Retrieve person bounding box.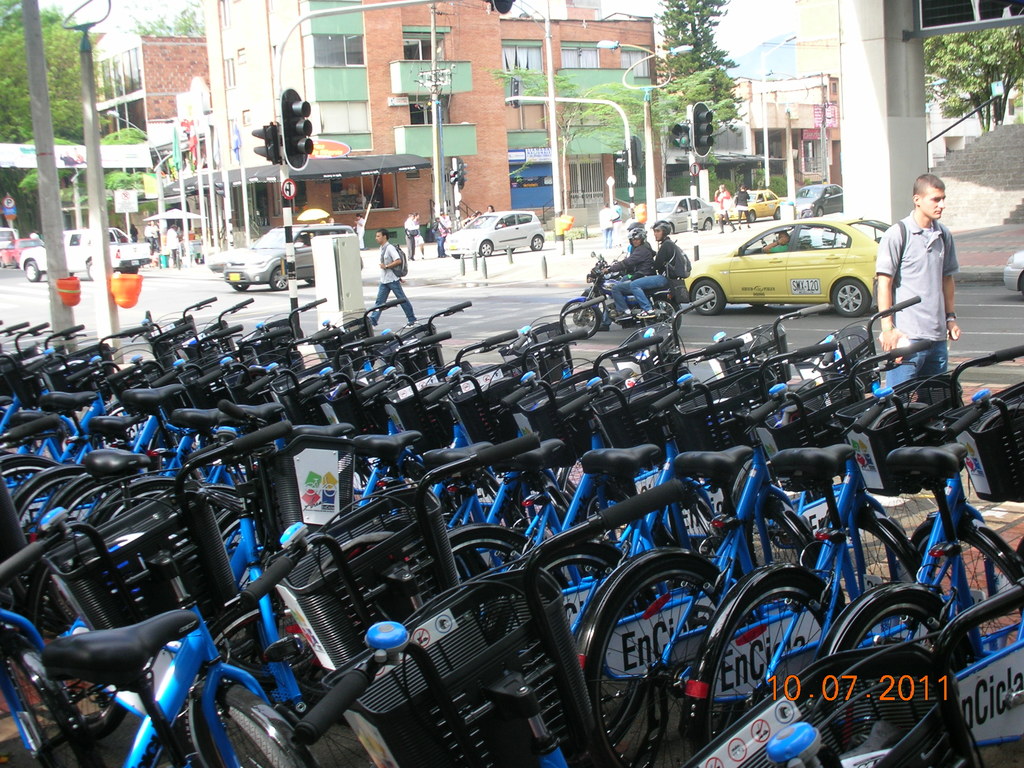
Bounding box: x1=868, y1=168, x2=964, y2=382.
